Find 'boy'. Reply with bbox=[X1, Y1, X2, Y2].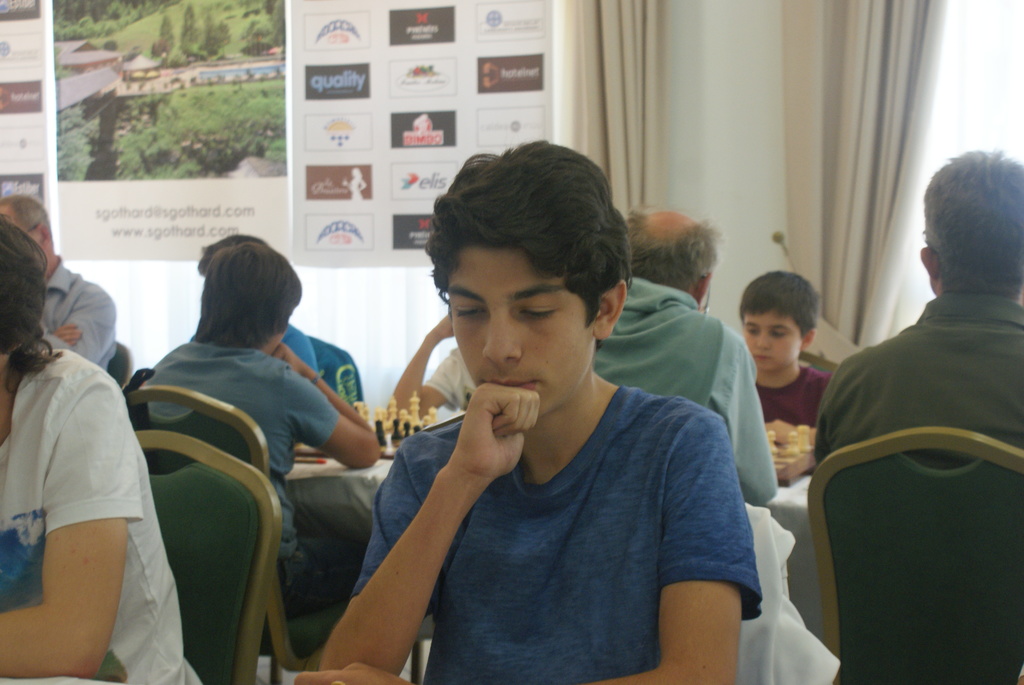
bbox=[739, 269, 836, 482].
